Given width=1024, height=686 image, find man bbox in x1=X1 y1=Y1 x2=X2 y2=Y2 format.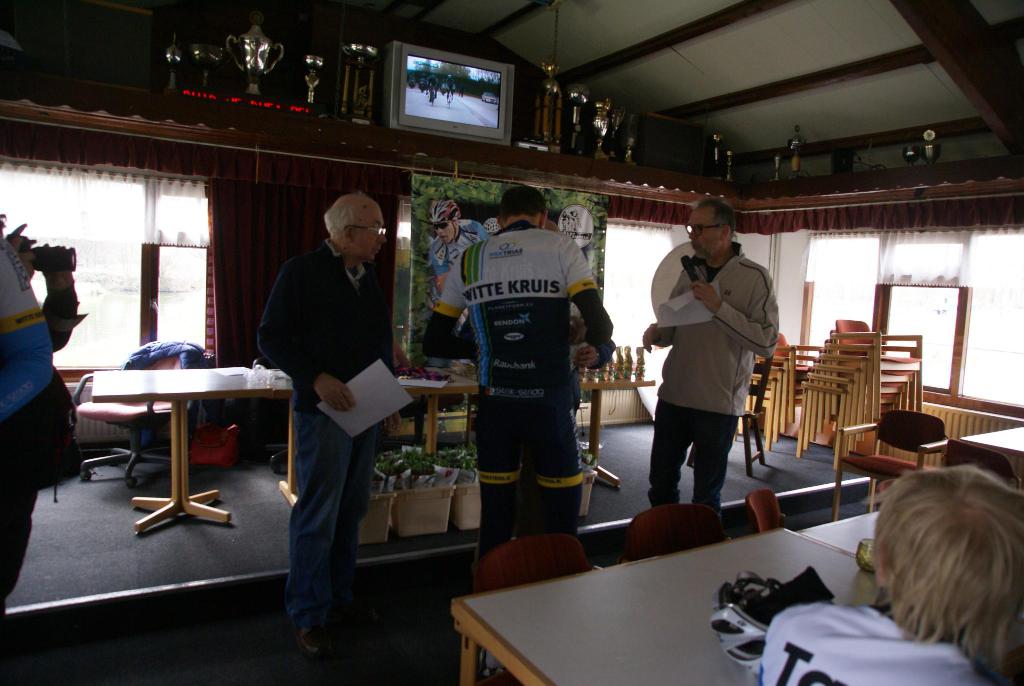
x1=428 y1=200 x2=509 y2=331.
